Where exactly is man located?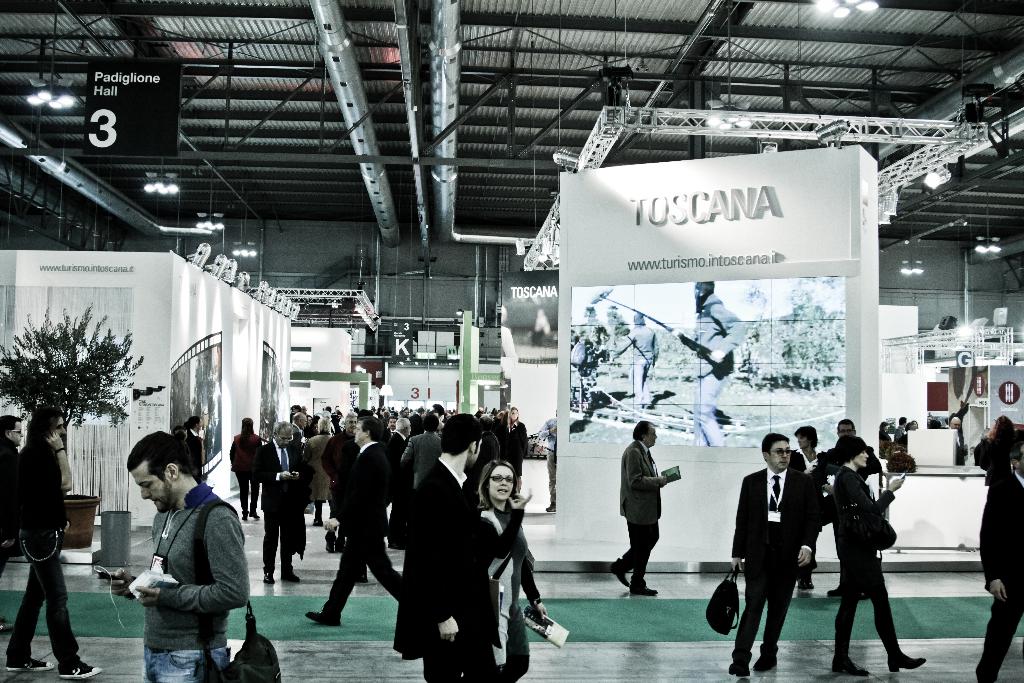
Its bounding box is box=[106, 449, 248, 680].
